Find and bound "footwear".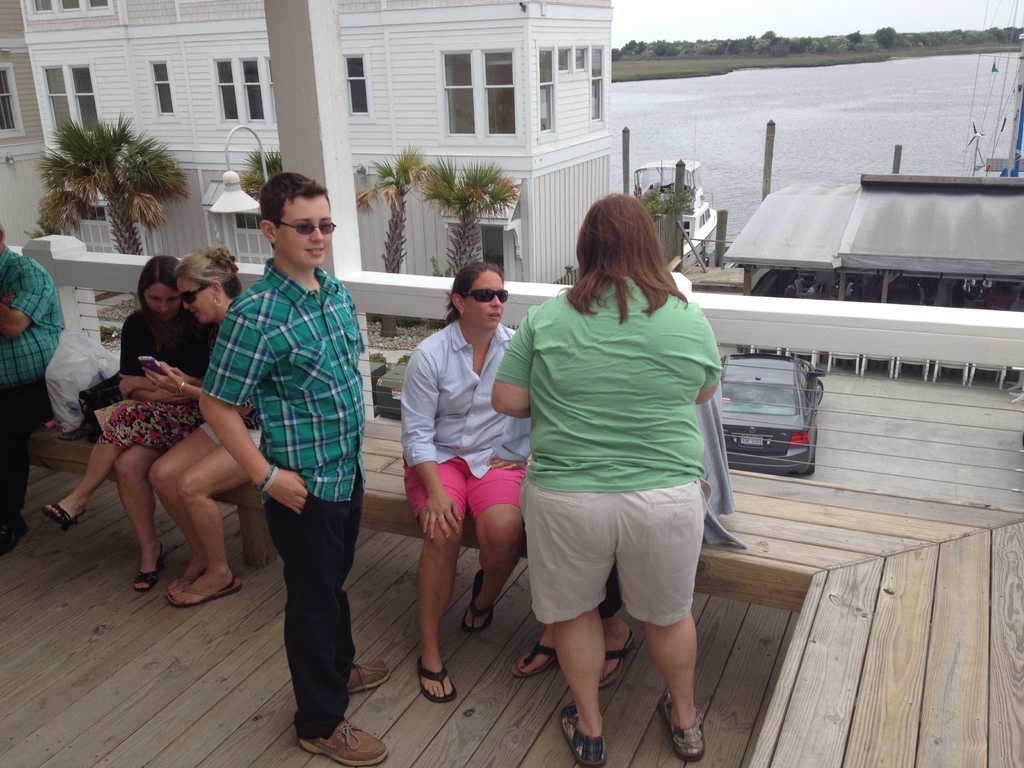
Bound: box=[511, 641, 557, 676].
